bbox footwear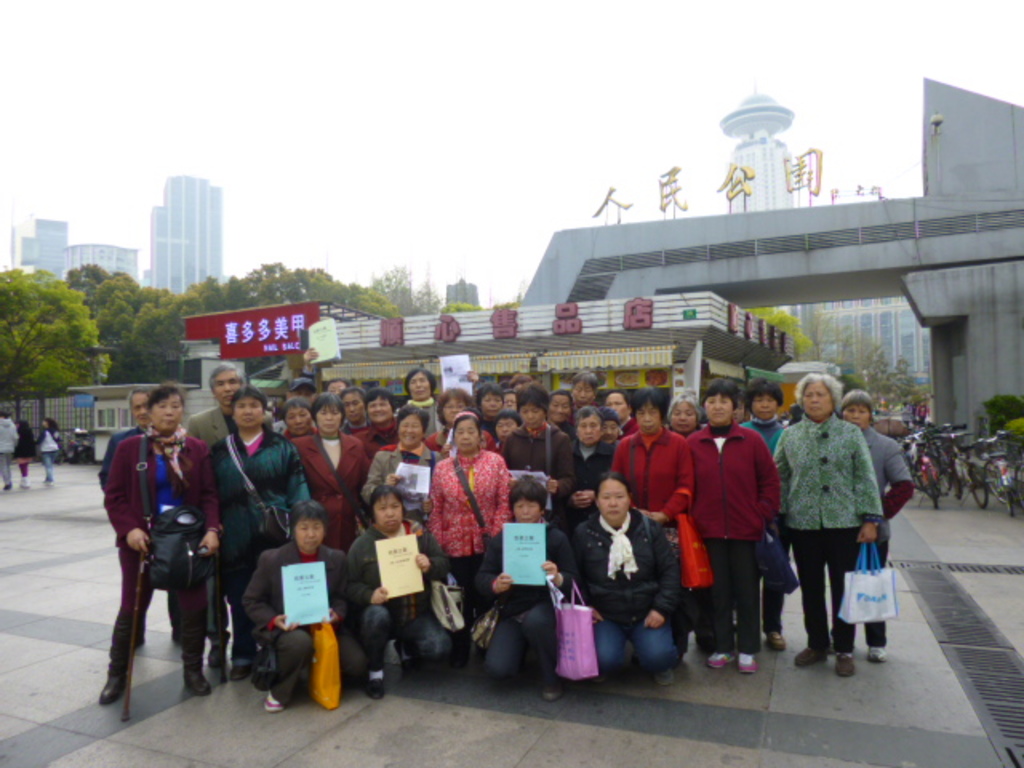
bbox(704, 650, 734, 670)
